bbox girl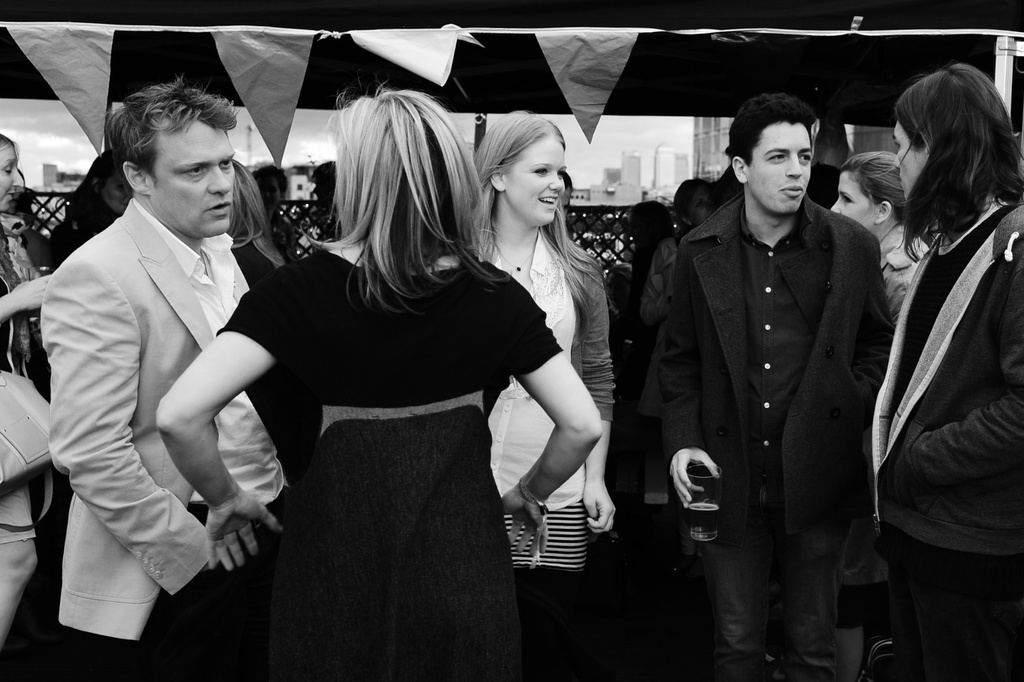
bbox=(453, 100, 627, 663)
